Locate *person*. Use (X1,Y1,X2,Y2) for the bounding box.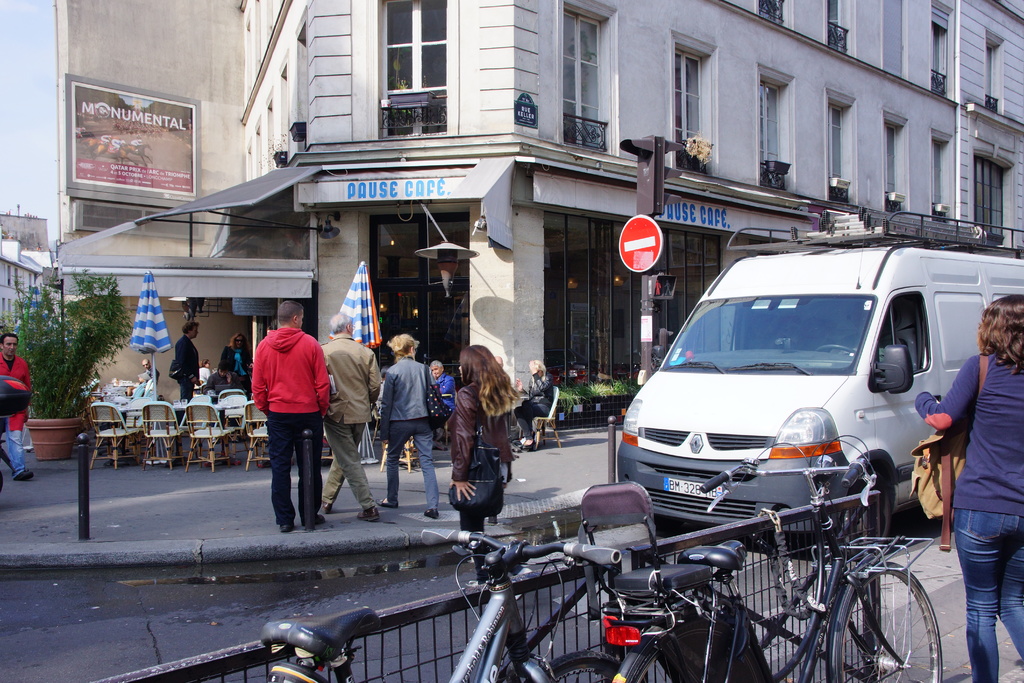
(316,308,386,518).
